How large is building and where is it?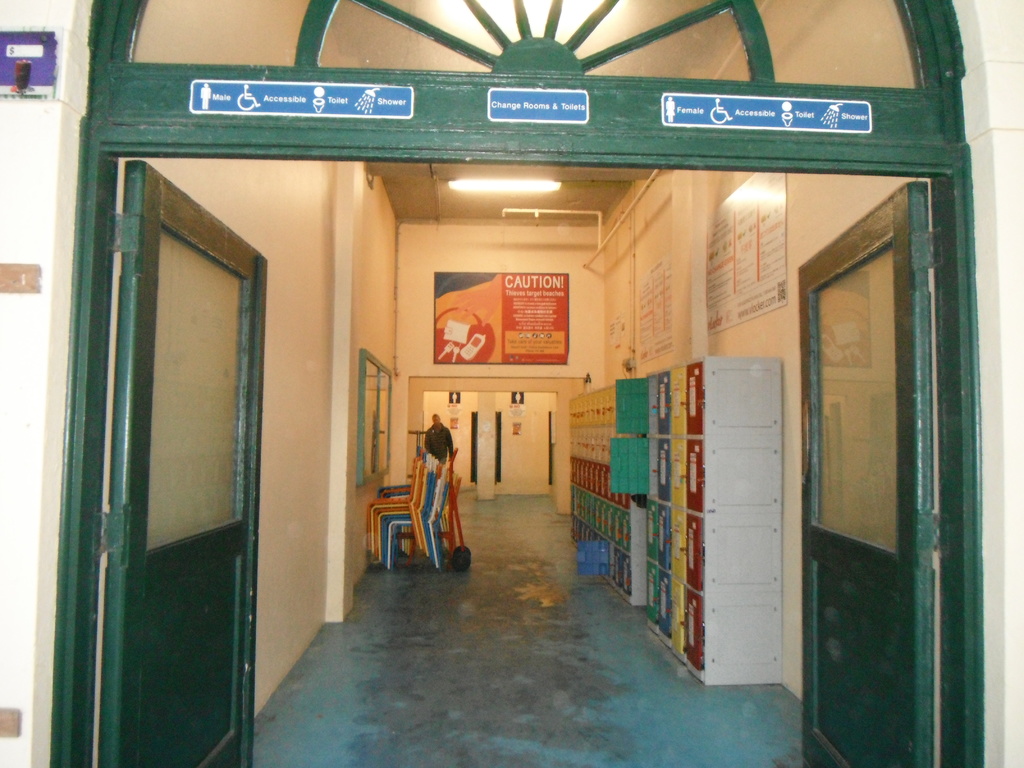
Bounding box: crop(0, 0, 1019, 767).
